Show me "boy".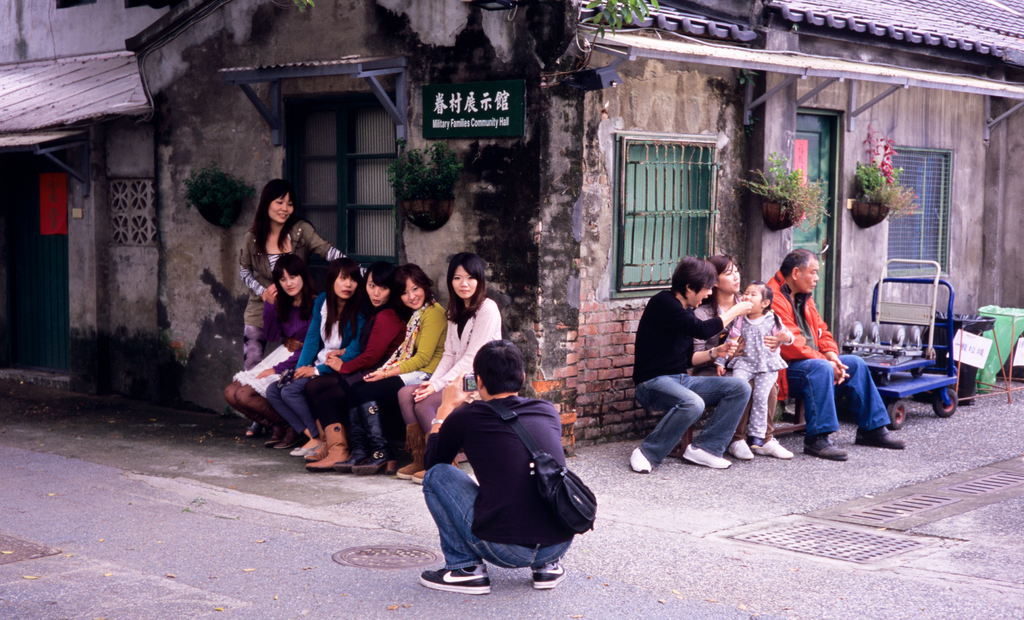
"boy" is here: l=625, t=246, r=756, b=483.
